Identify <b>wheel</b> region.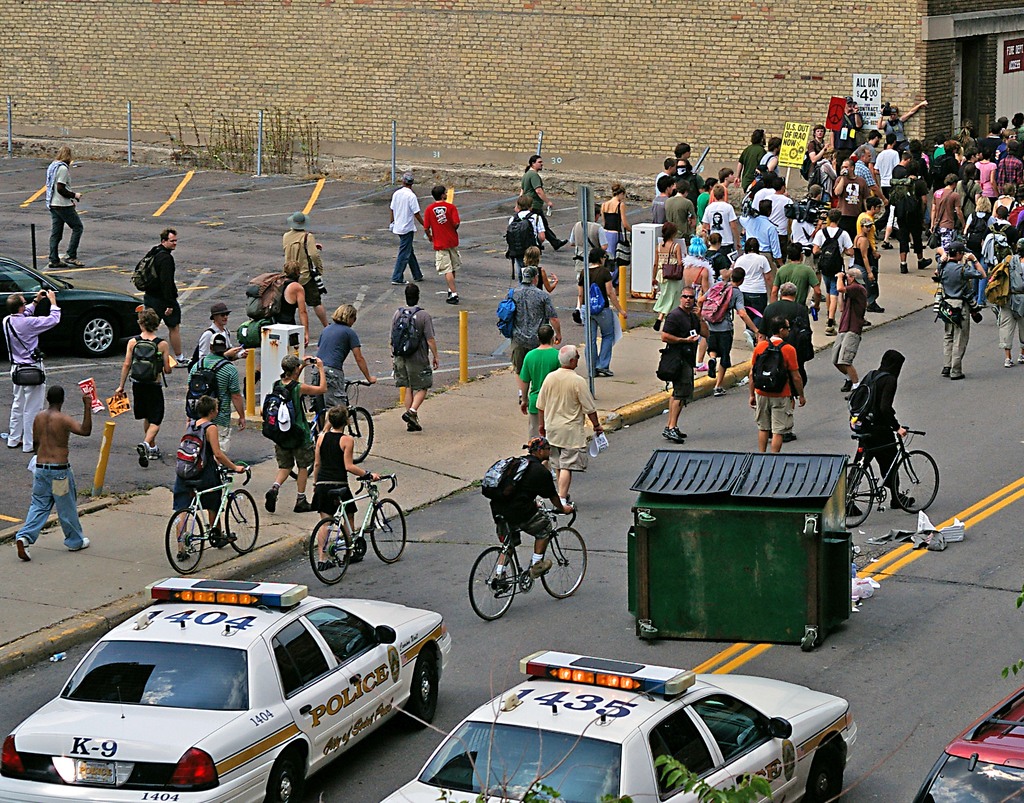
Region: [310,514,353,587].
